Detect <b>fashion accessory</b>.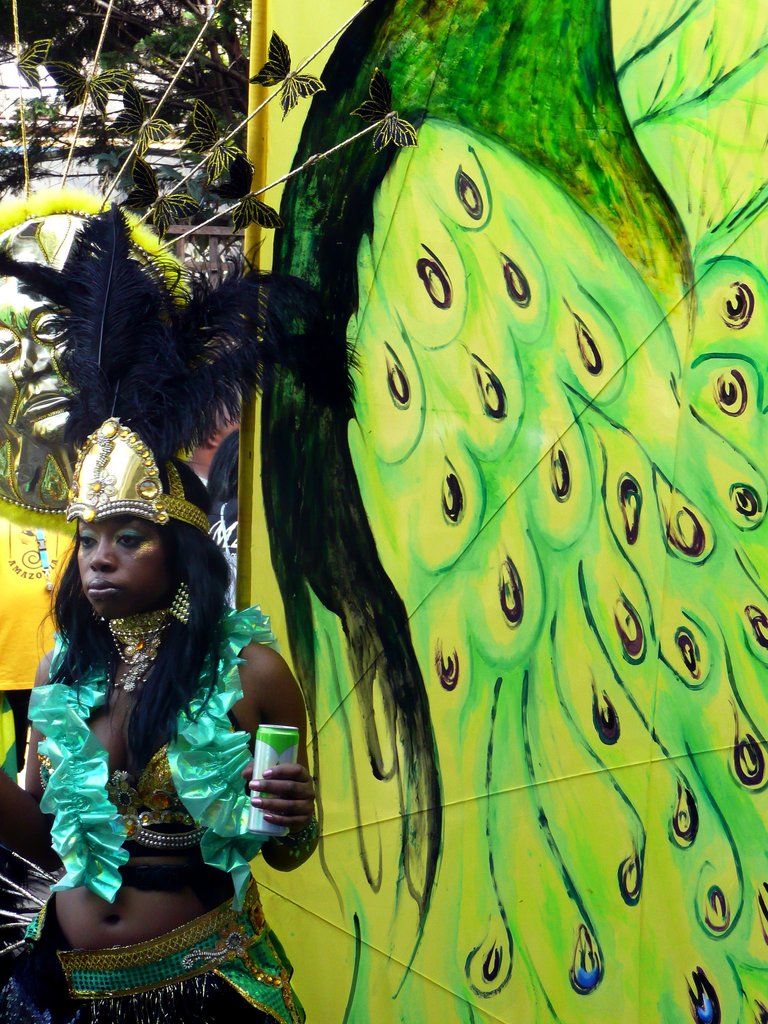
Detected at (61,414,212,536).
